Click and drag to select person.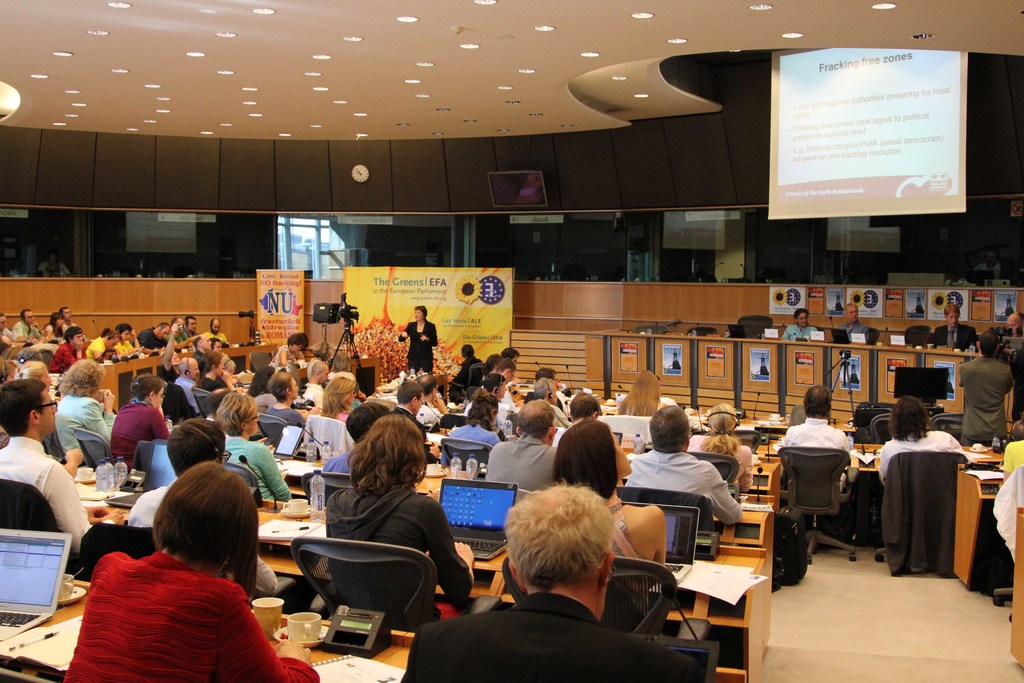
Selection: x1=157 y1=353 x2=210 y2=422.
